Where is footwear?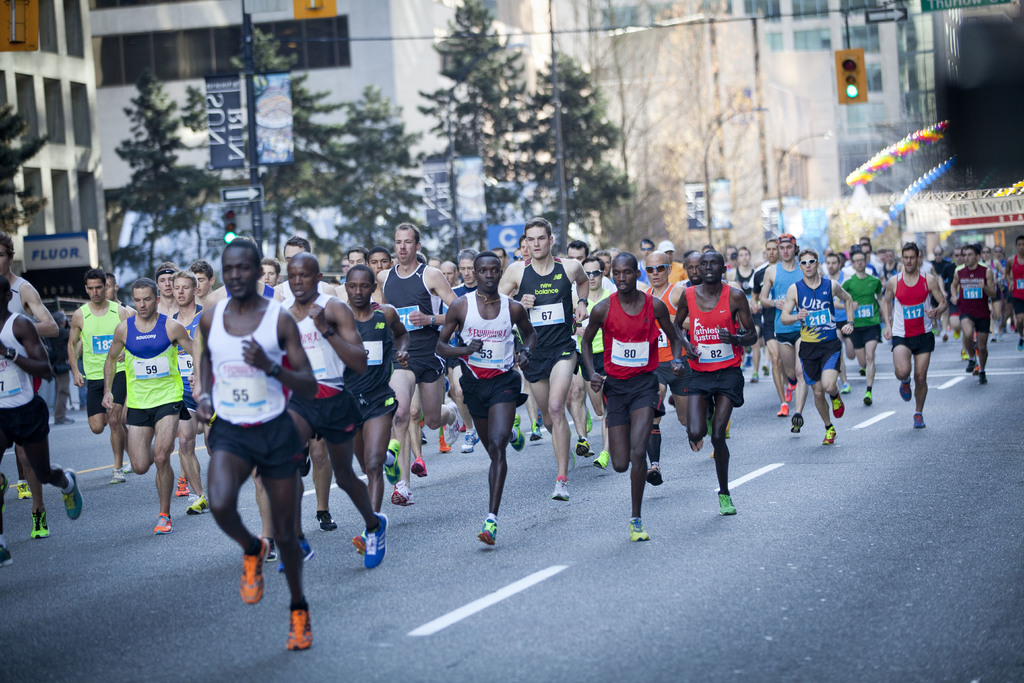
[124, 461, 136, 473].
